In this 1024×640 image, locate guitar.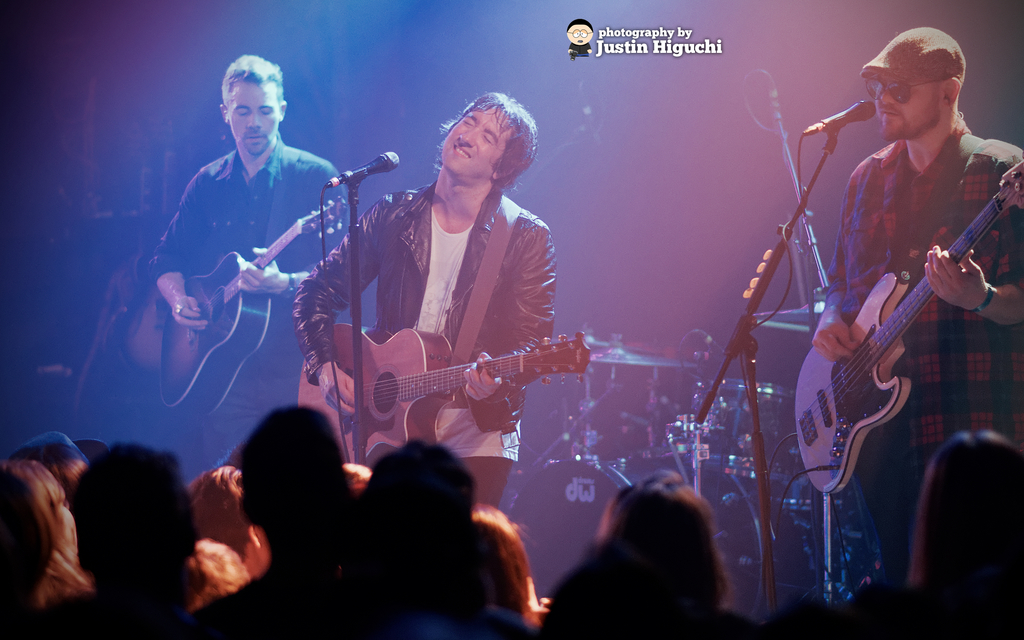
Bounding box: bbox(295, 315, 602, 466).
